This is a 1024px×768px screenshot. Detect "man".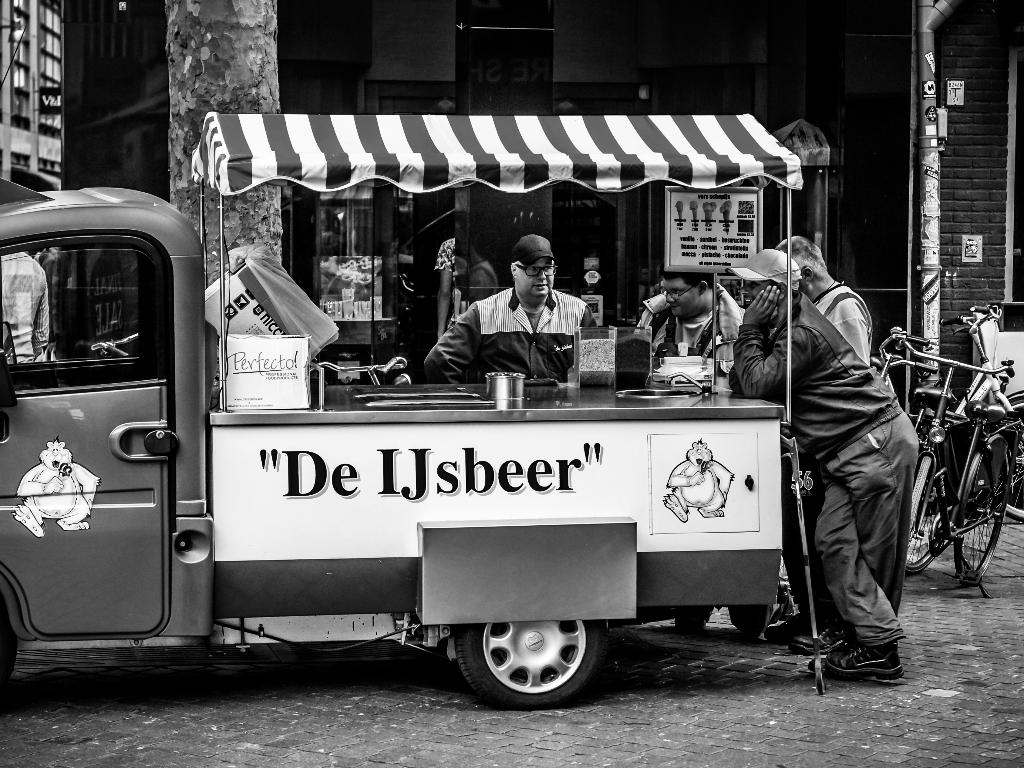
box=[633, 273, 743, 364].
